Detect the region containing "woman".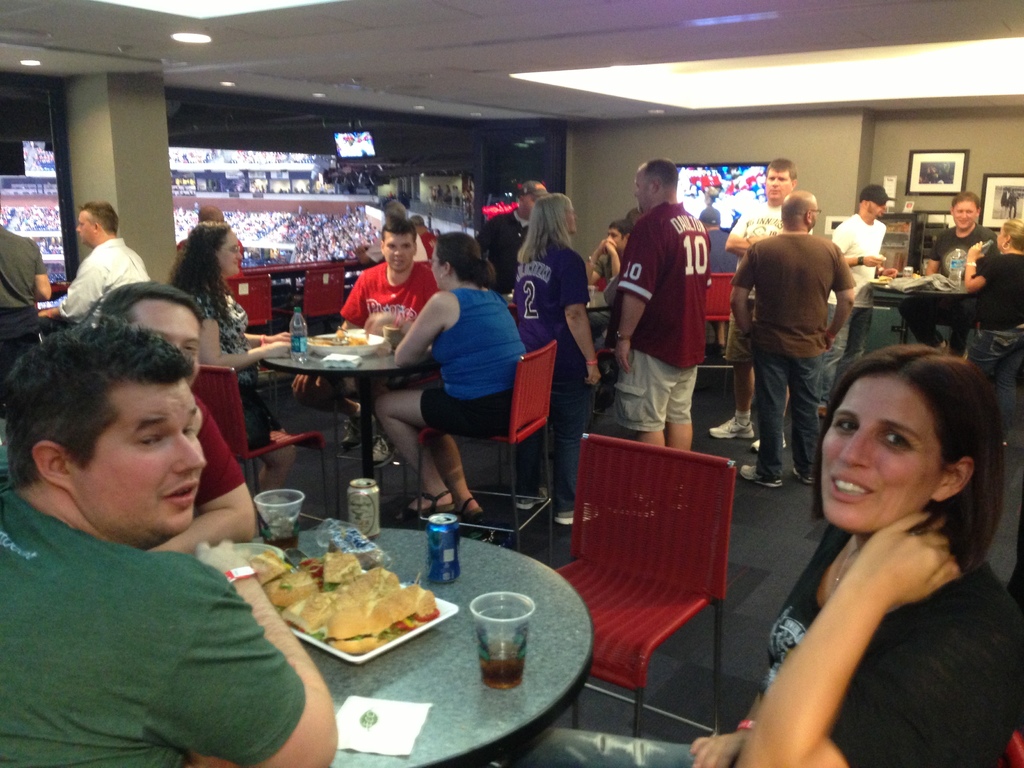
[left=372, top=225, right=530, bottom=515].
